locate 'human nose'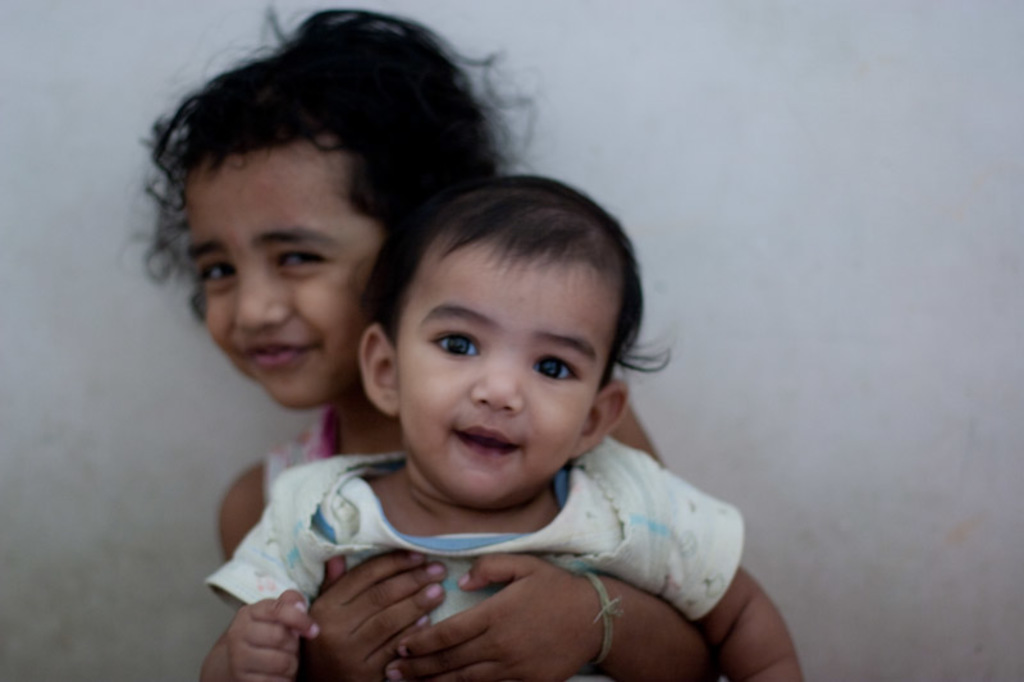
[236, 275, 303, 330]
